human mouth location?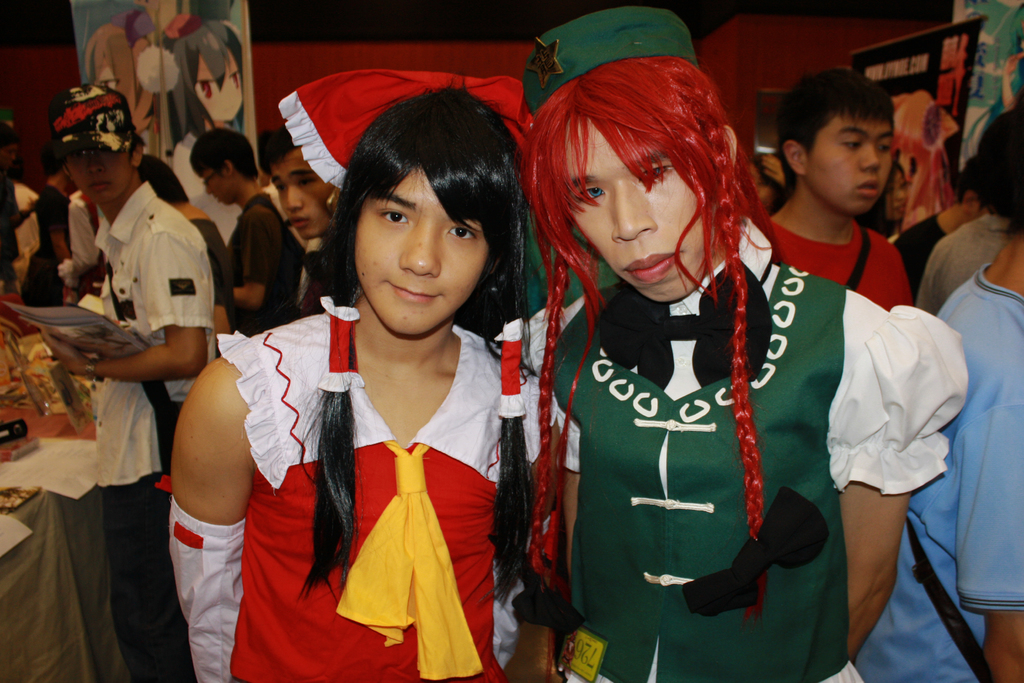
853/177/882/204
